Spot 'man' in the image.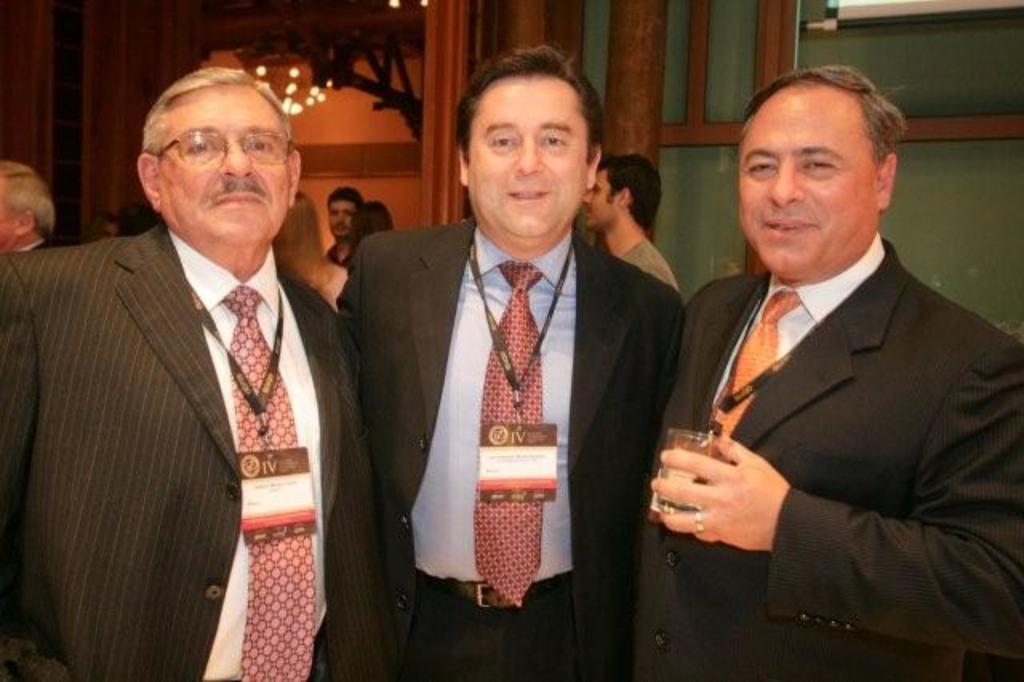
'man' found at crop(334, 43, 694, 680).
